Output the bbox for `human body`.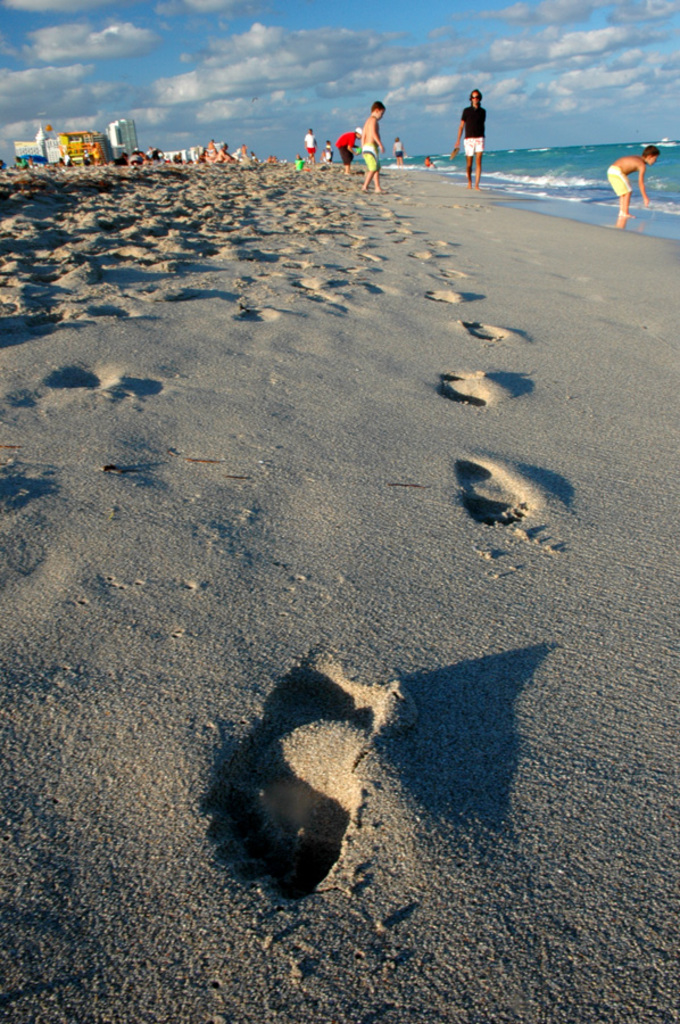
left=304, top=135, right=320, bottom=167.
